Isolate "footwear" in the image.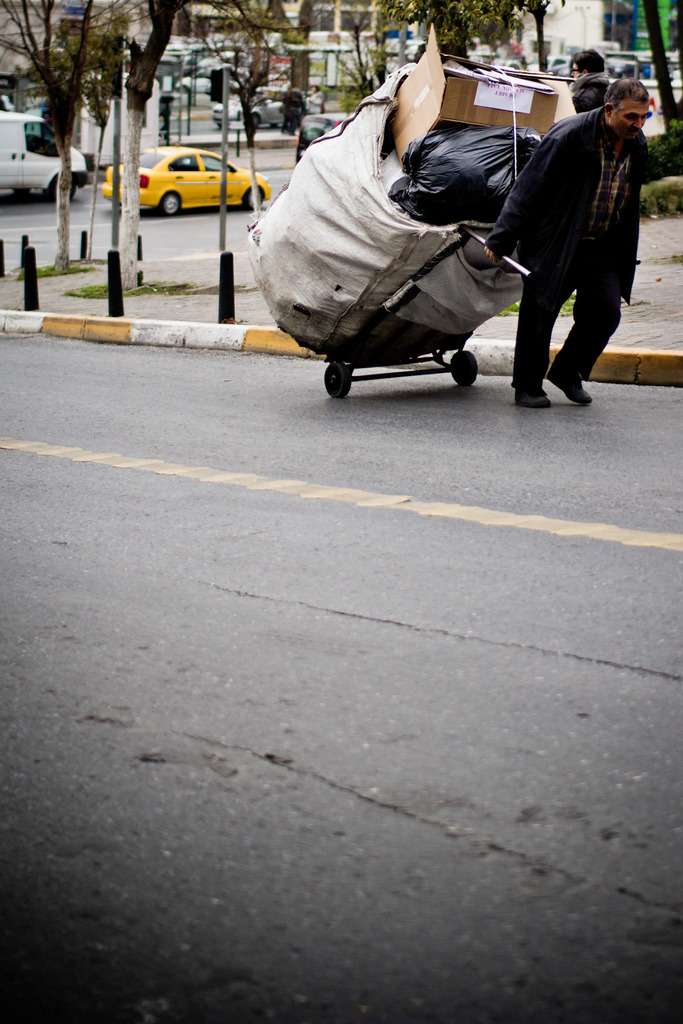
Isolated region: bbox=[546, 357, 589, 404].
